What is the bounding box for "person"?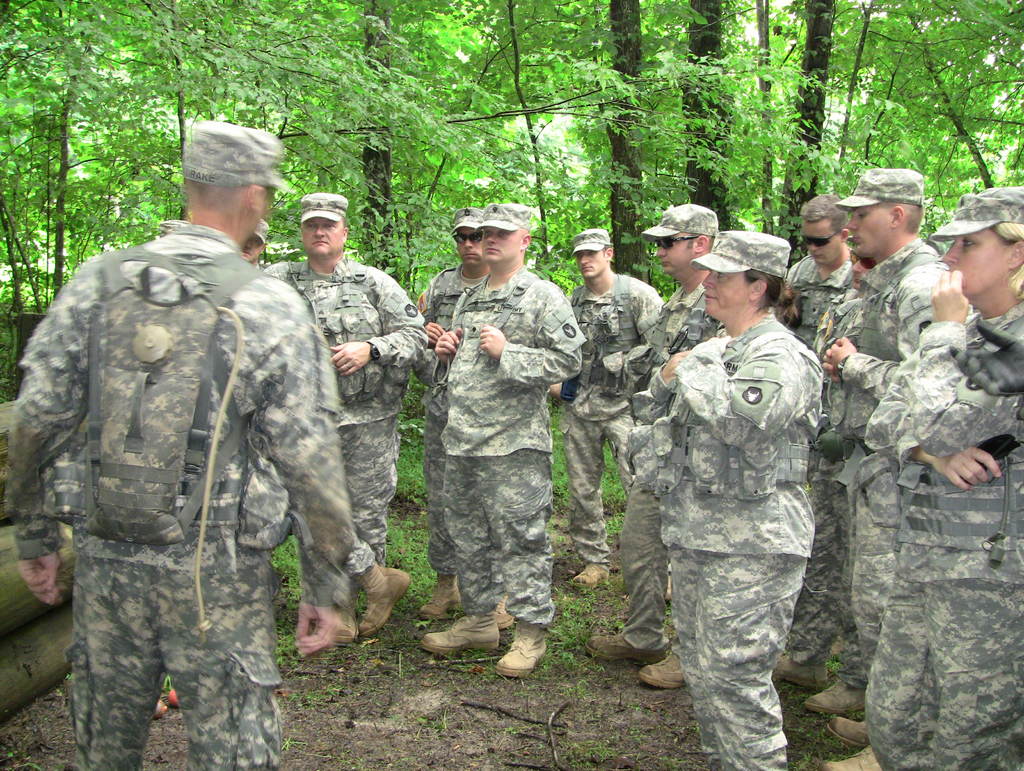
bbox(257, 188, 419, 625).
